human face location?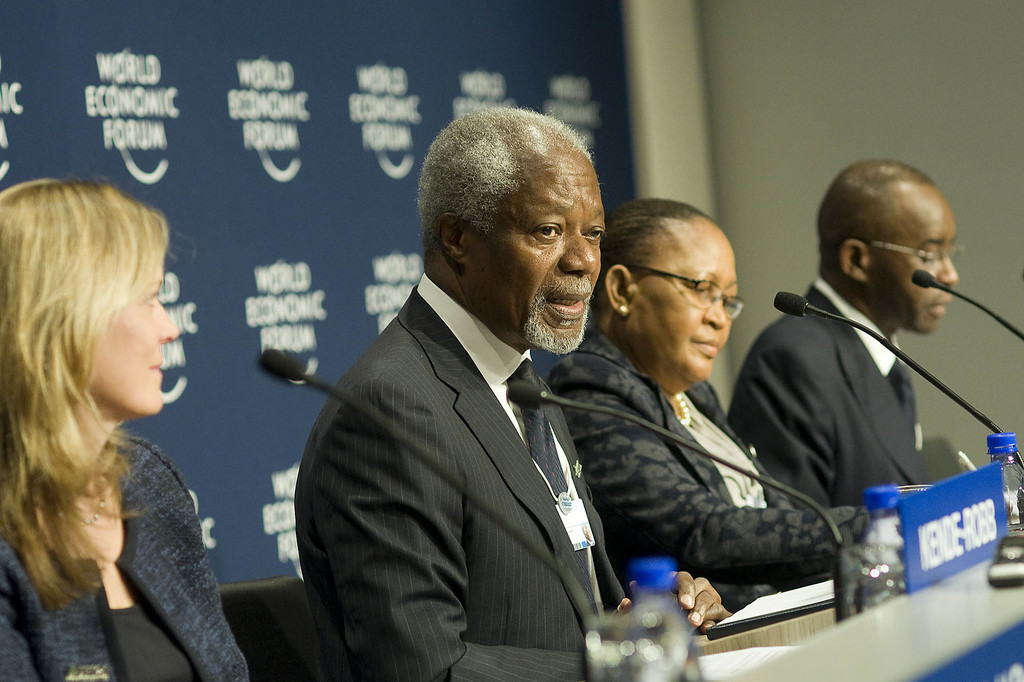
[632, 227, 730, 385]
